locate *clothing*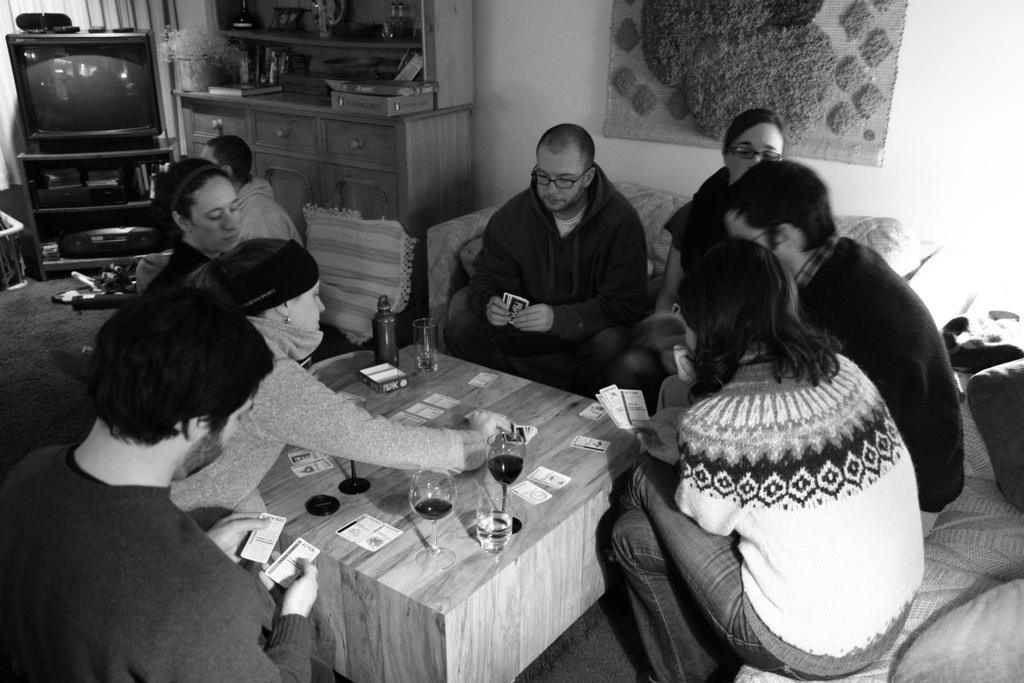
<box>0,446,334,682</box>
